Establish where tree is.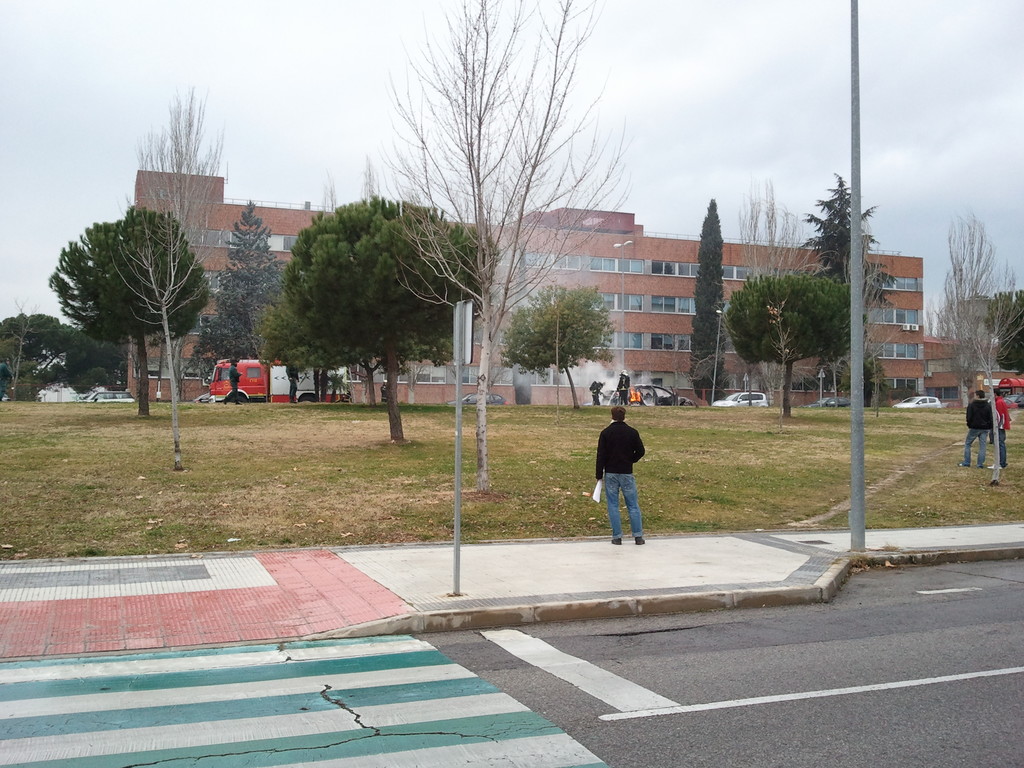
Established at {"x1": 115, "y1": 83, "x2": 258, "y2": 410}.
